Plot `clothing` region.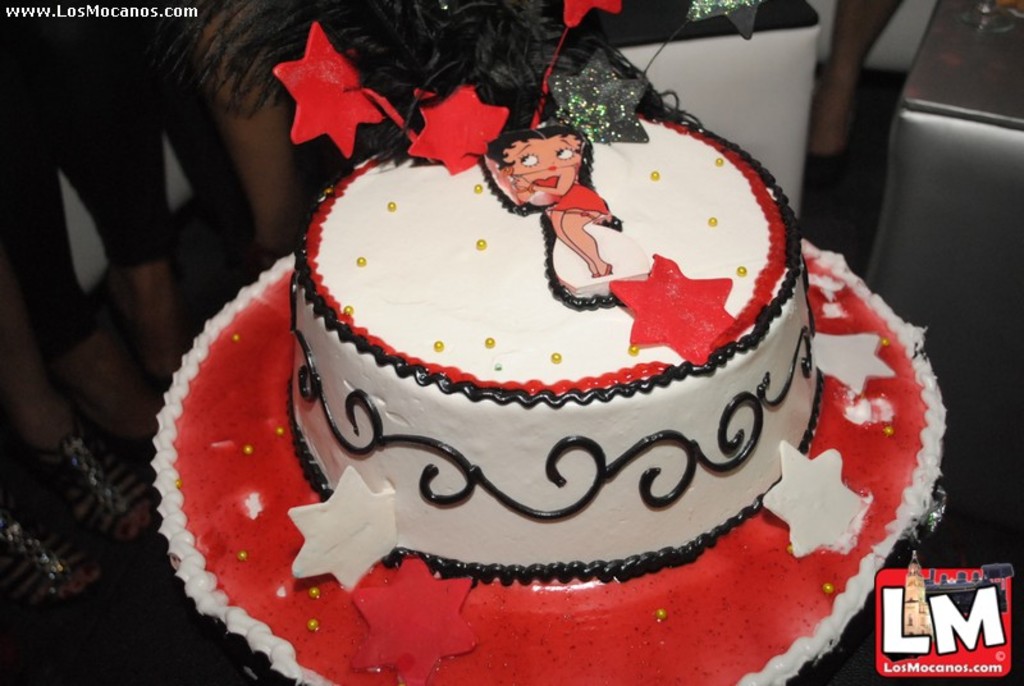
Plotted at [left=557, top=182, right=609, bottom=214].
